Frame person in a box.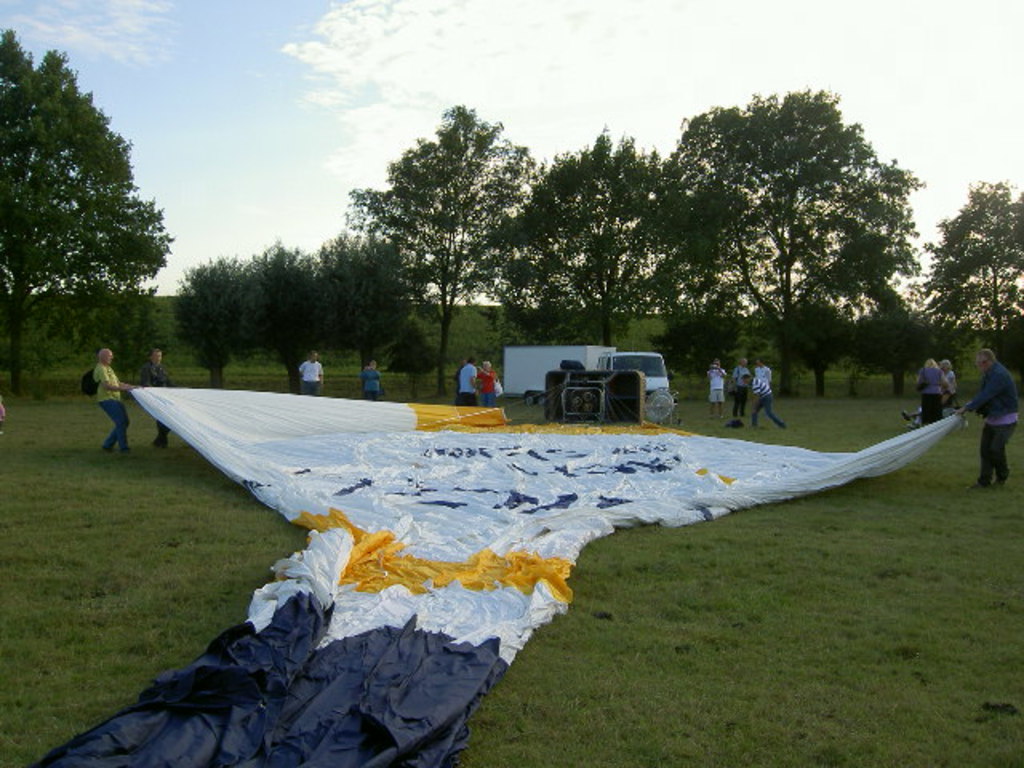
crop(746, 371, 789, 427).
